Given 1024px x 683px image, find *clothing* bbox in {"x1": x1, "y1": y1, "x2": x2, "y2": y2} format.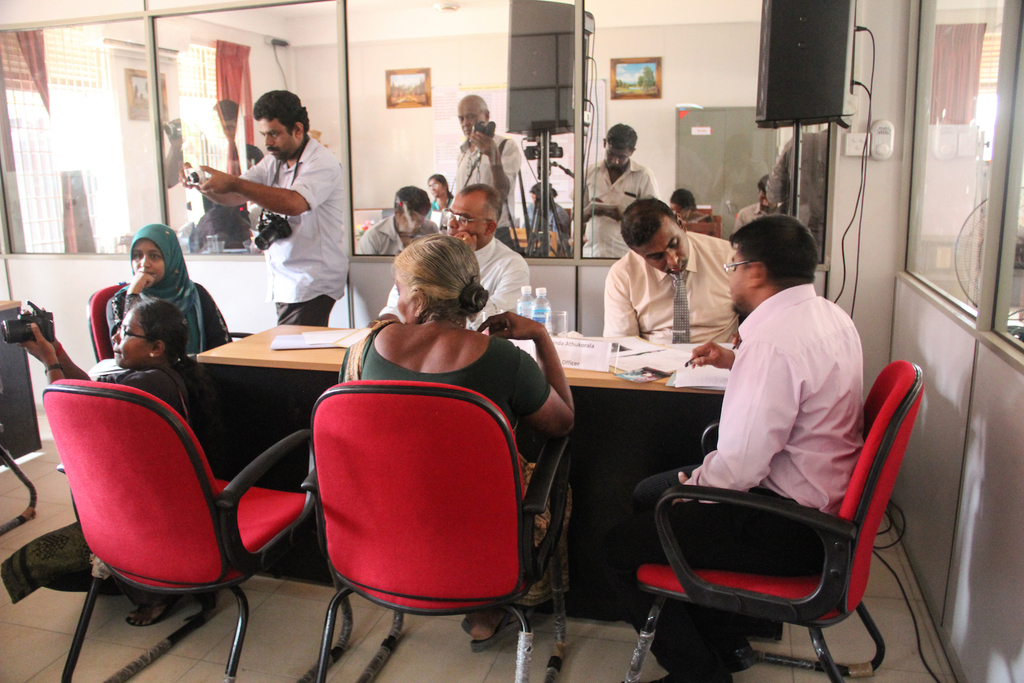
{"x1": 580, "y1": 161, "x2": 660, "y2": 231}.
